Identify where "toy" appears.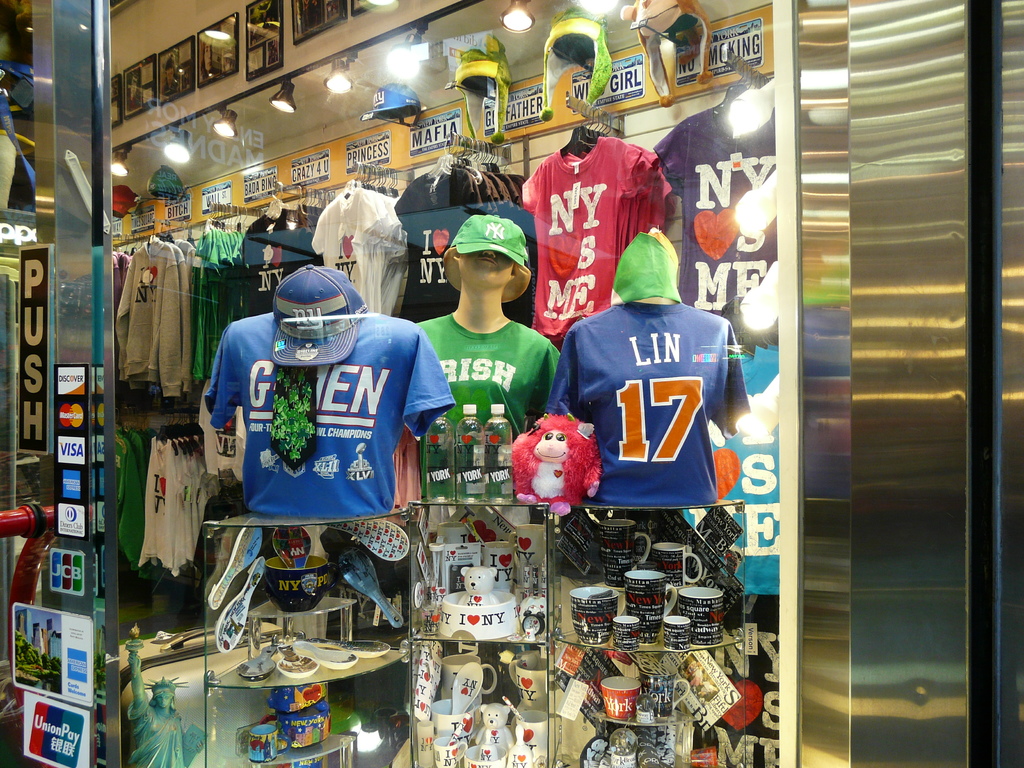
Appears at {"left": 455, "top": 566, "right": 500, "bottom": 603}.
